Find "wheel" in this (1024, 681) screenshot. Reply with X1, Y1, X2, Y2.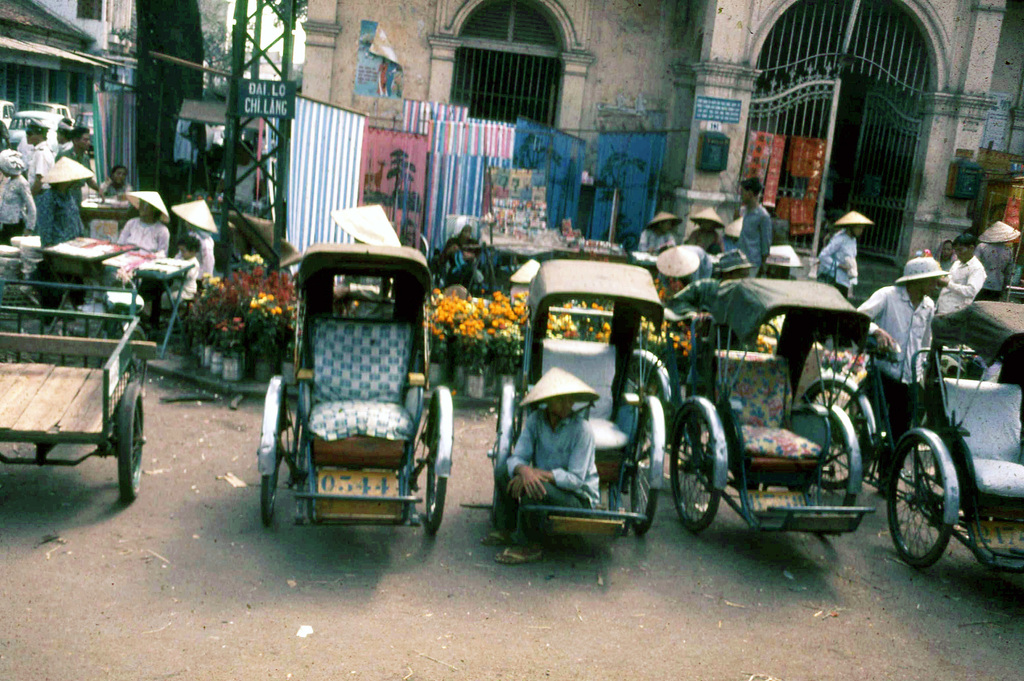
883, 427, 967, 566.
